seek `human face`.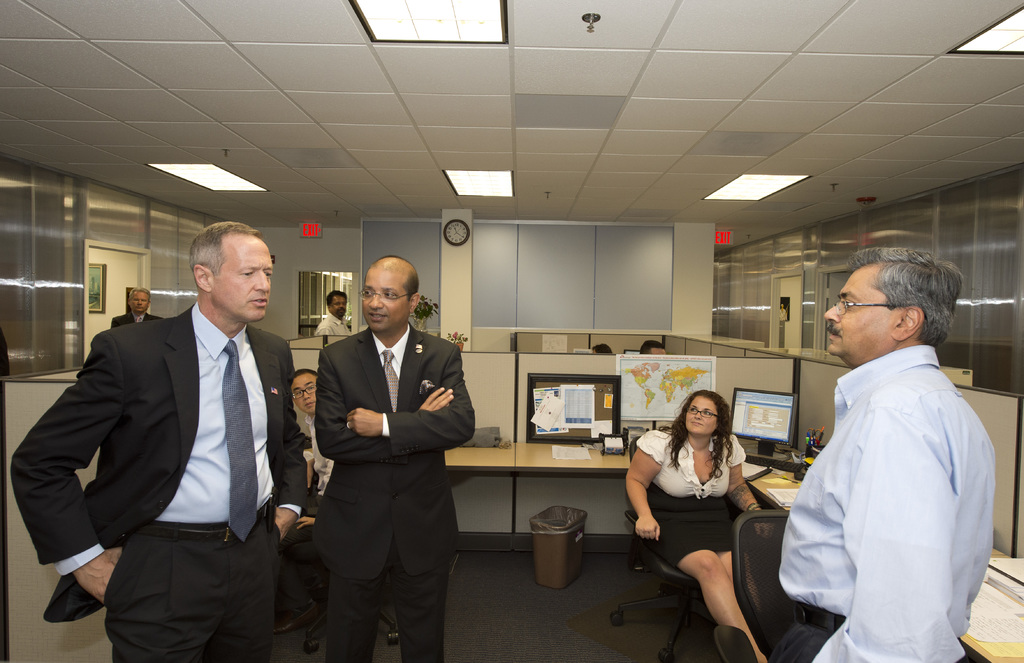
bbox=[127, 288, 147, 313].
